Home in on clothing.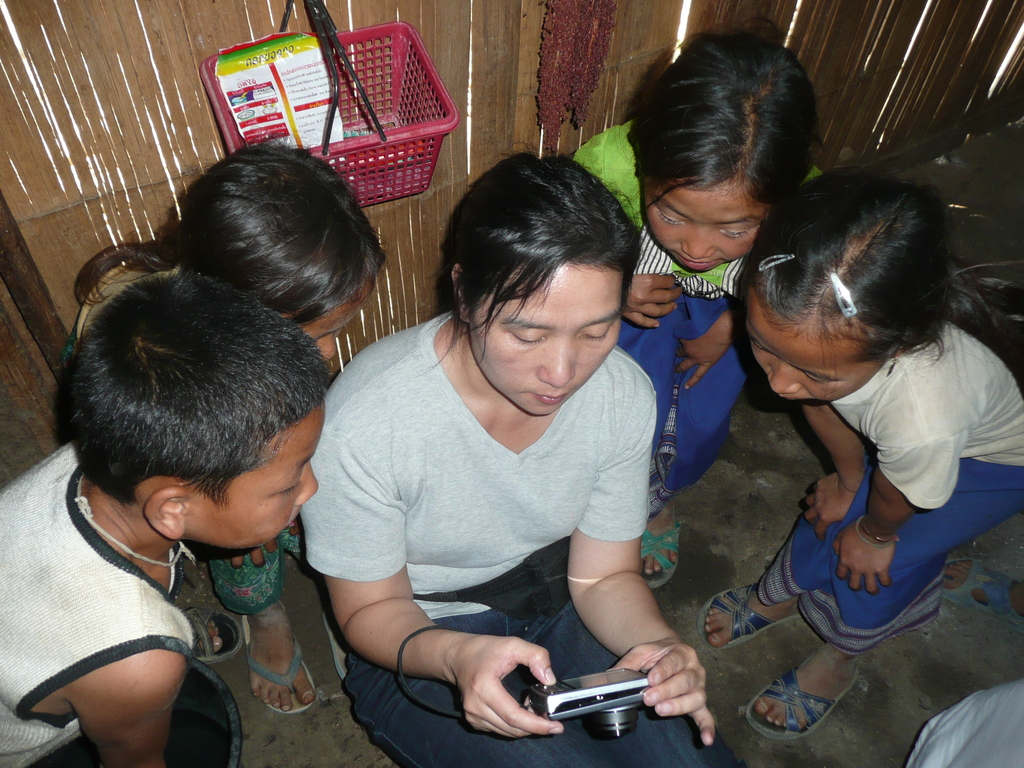
Homed in at Rect(567, 120, 824, 527).
